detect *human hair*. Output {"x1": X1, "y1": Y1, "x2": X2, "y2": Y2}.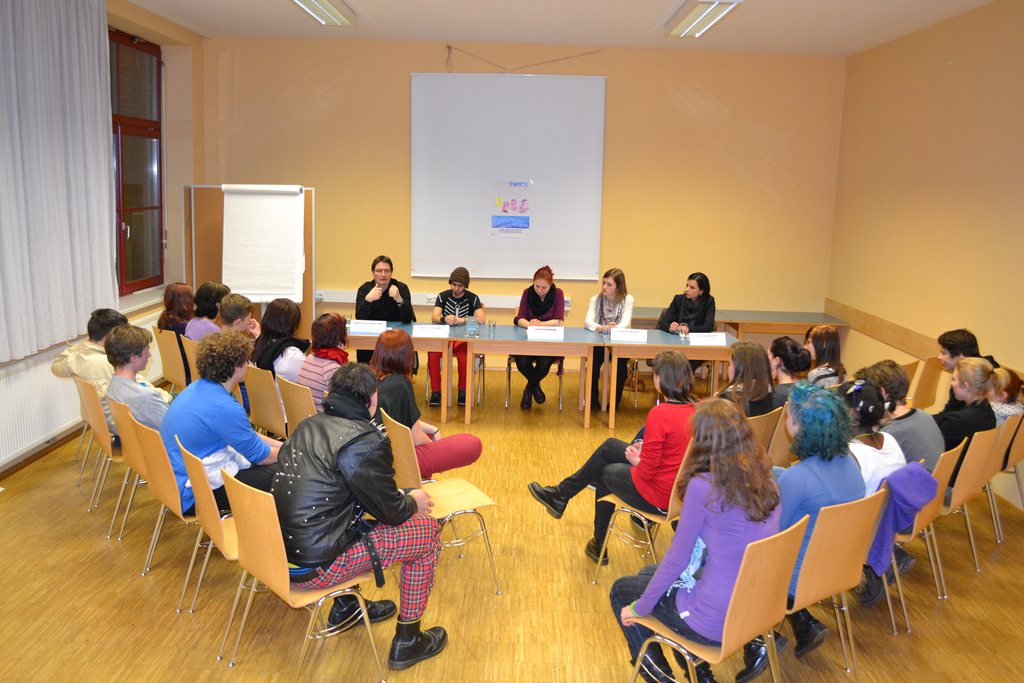
{"x1": 85, "y1": 306, "x2": 128, "y2": 342}.
